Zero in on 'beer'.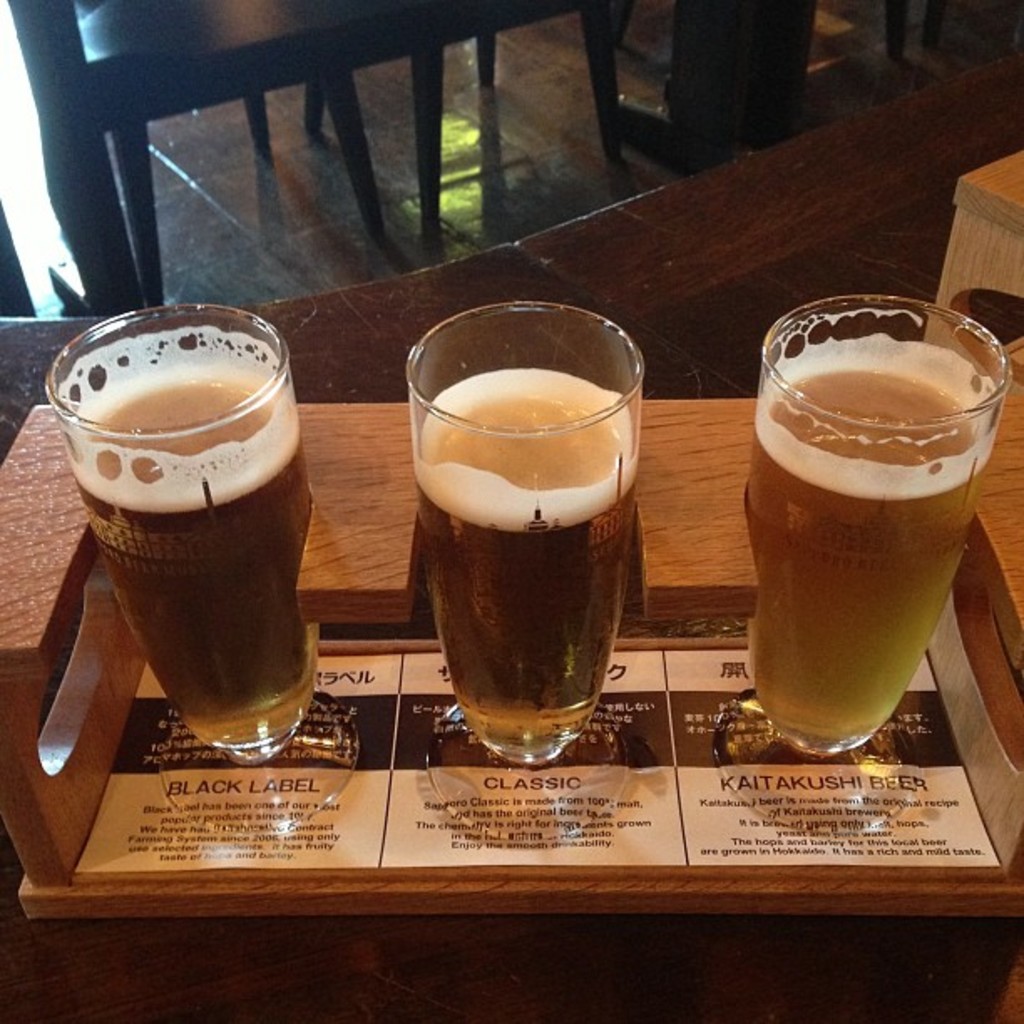
Zeroed in: <region>750, 330, 991, 748</region>.
